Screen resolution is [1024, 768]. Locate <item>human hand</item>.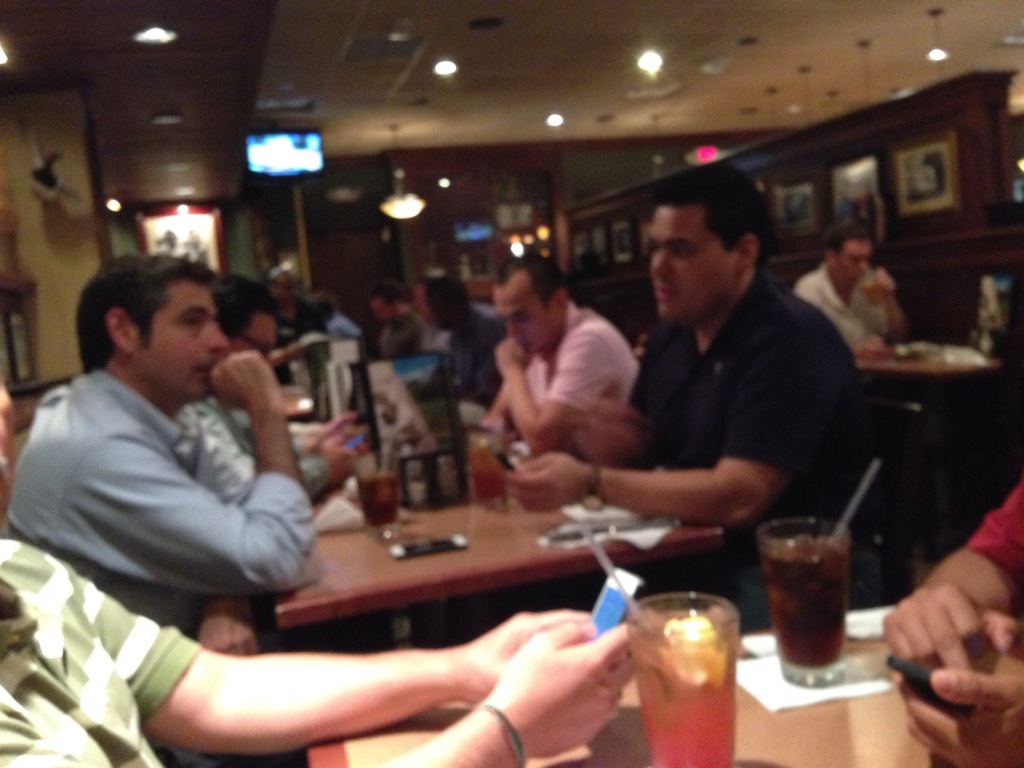
left=890, top=668, right=1023, bottom=767.
